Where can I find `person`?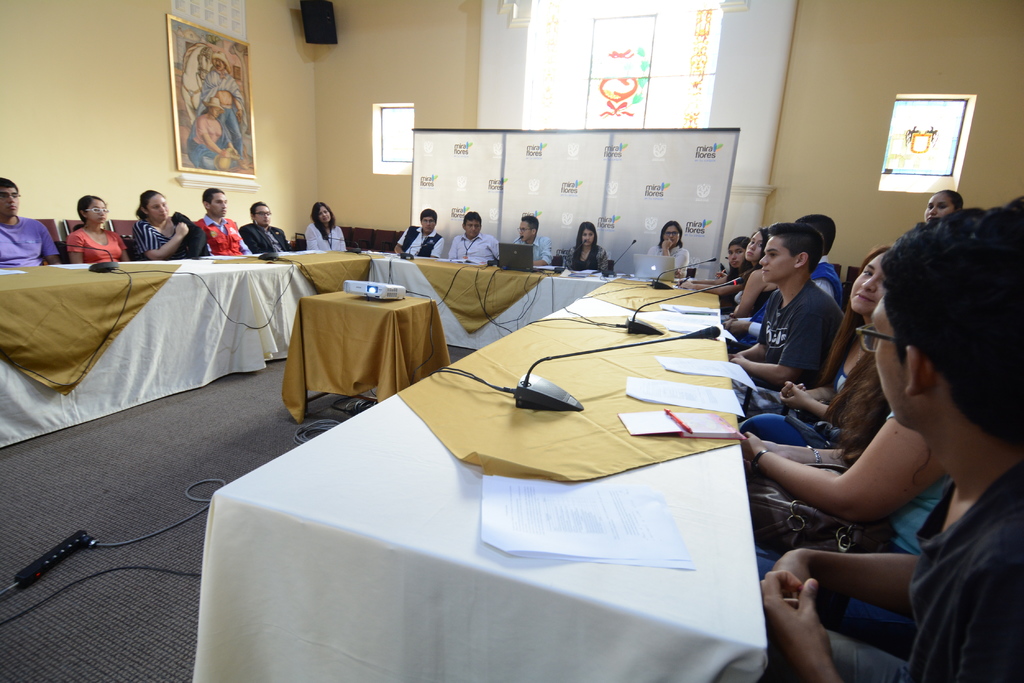
You can find it at <box>645,220,691,282</box>.
